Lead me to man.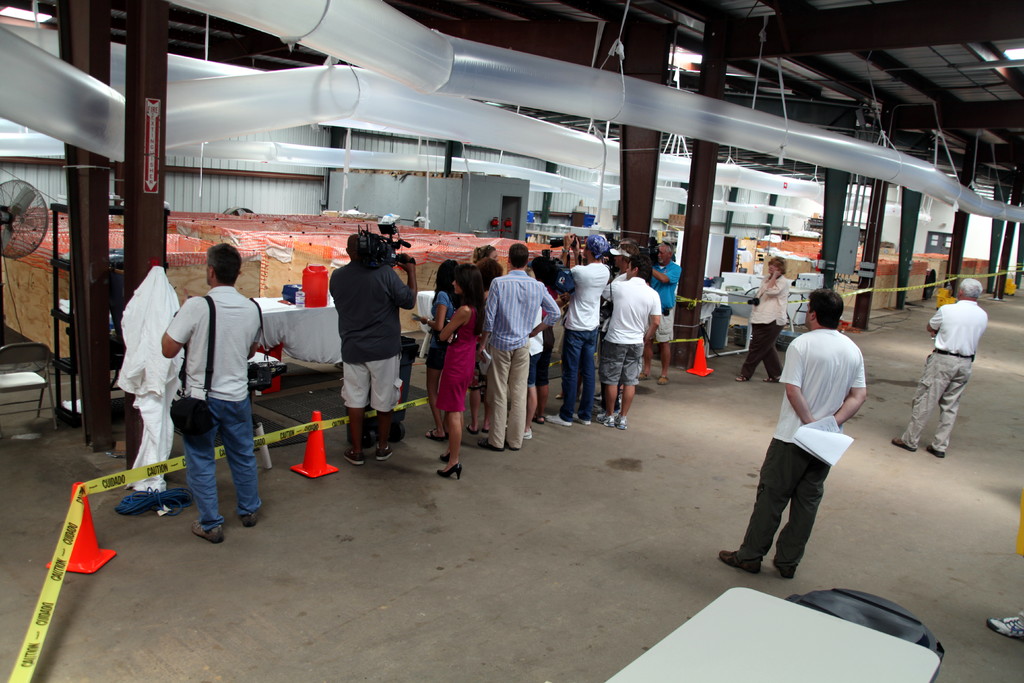
Lead to <region>544, 235, 612, 428</region>.
